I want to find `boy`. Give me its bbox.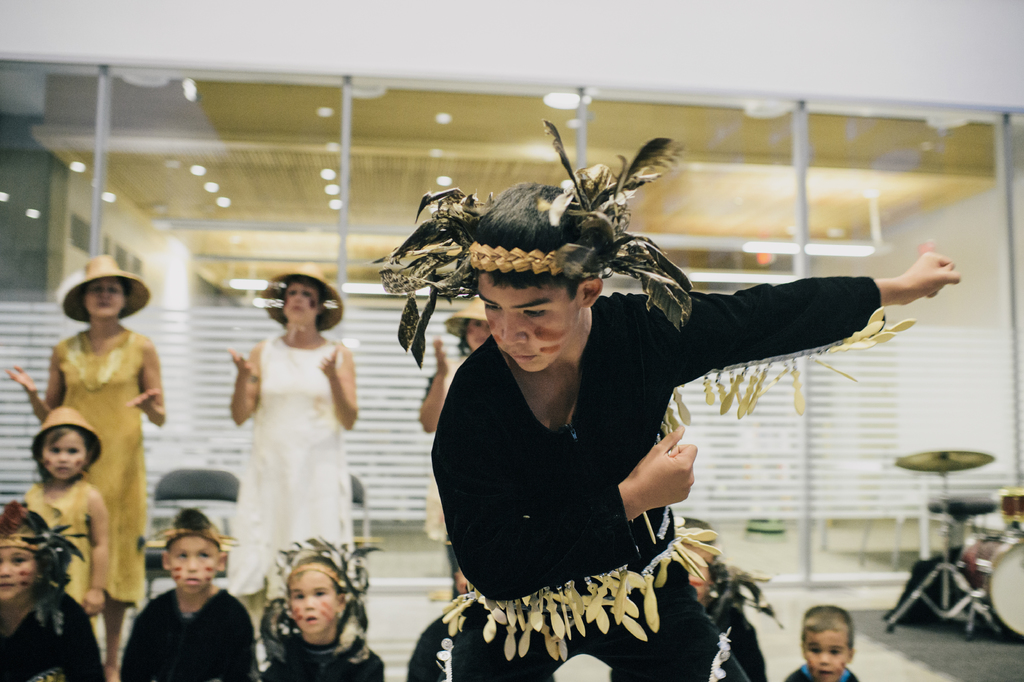
x1=1, y1=497, x2=103, y2=681.
